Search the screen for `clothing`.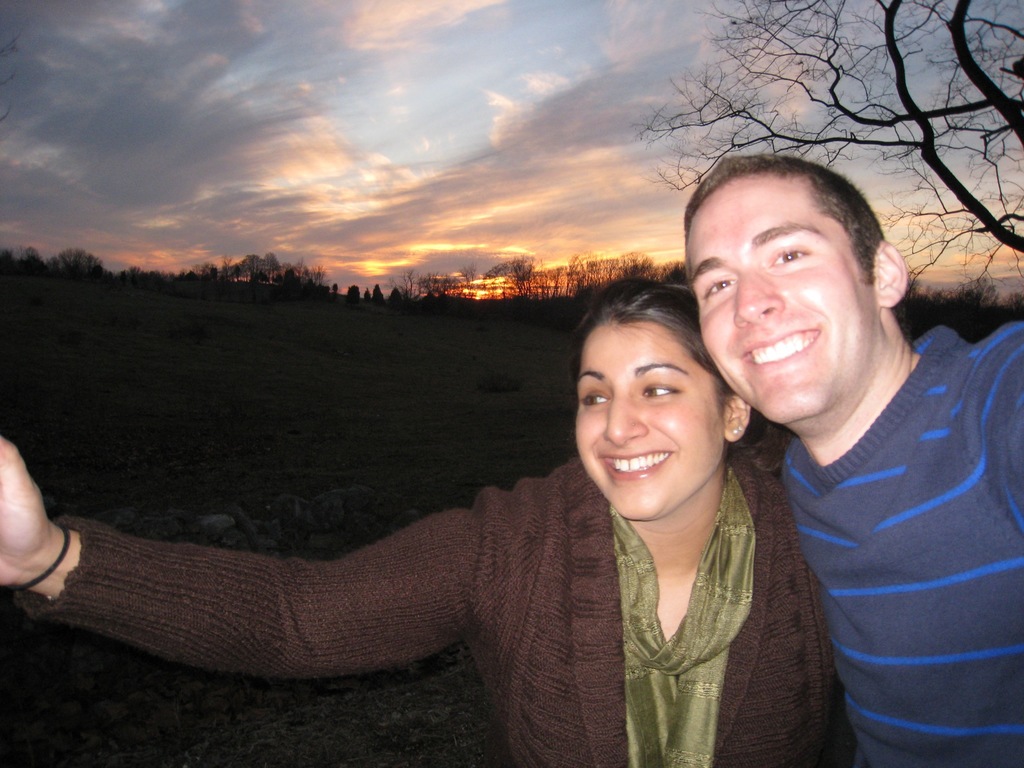
Found at locate(13, 449, 837, 767).
